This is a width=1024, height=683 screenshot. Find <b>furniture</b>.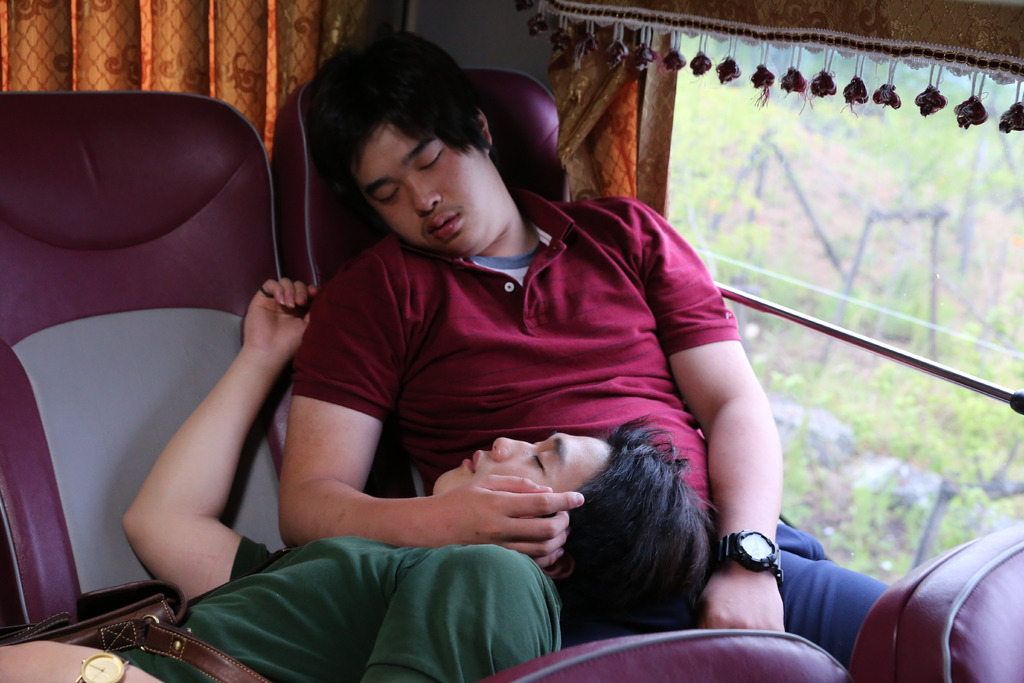
Bounding box: <bbox>481, 626, 847, 682</bbox>.
